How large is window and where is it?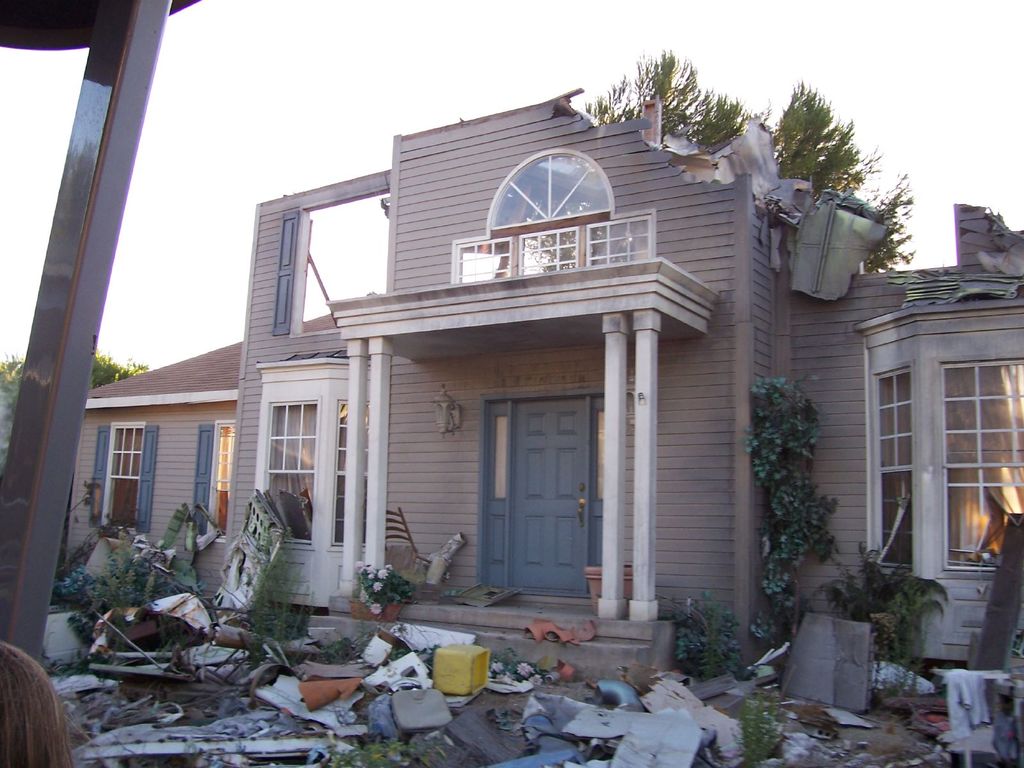
Bounding box: select_region(198, 420, 228, 542).
